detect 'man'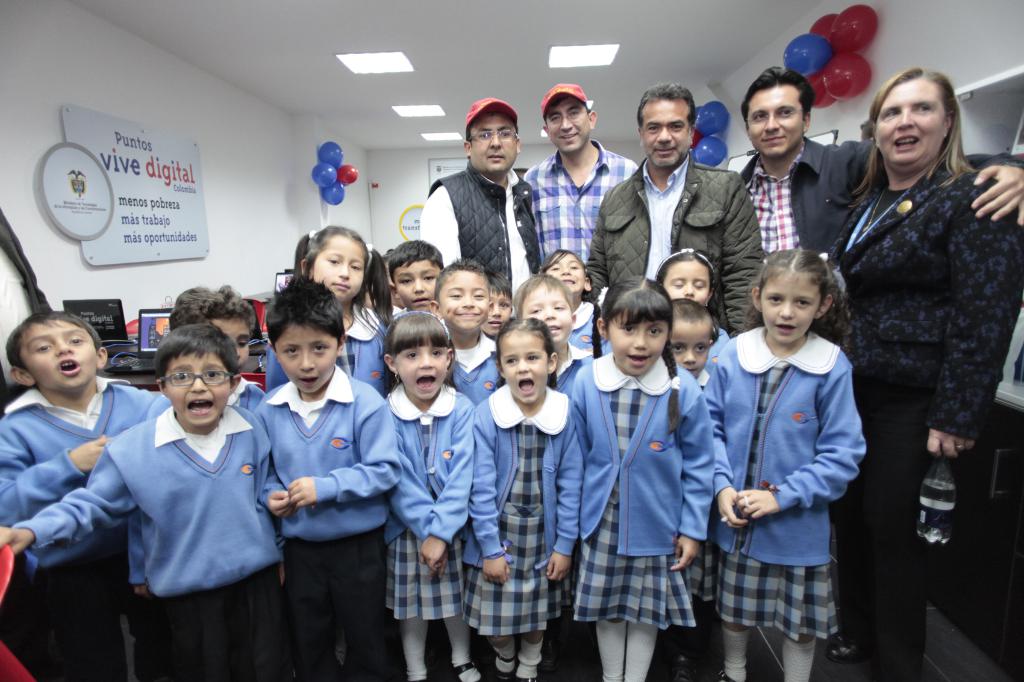
<bbox>577, 81, 769, 342</bbox>
